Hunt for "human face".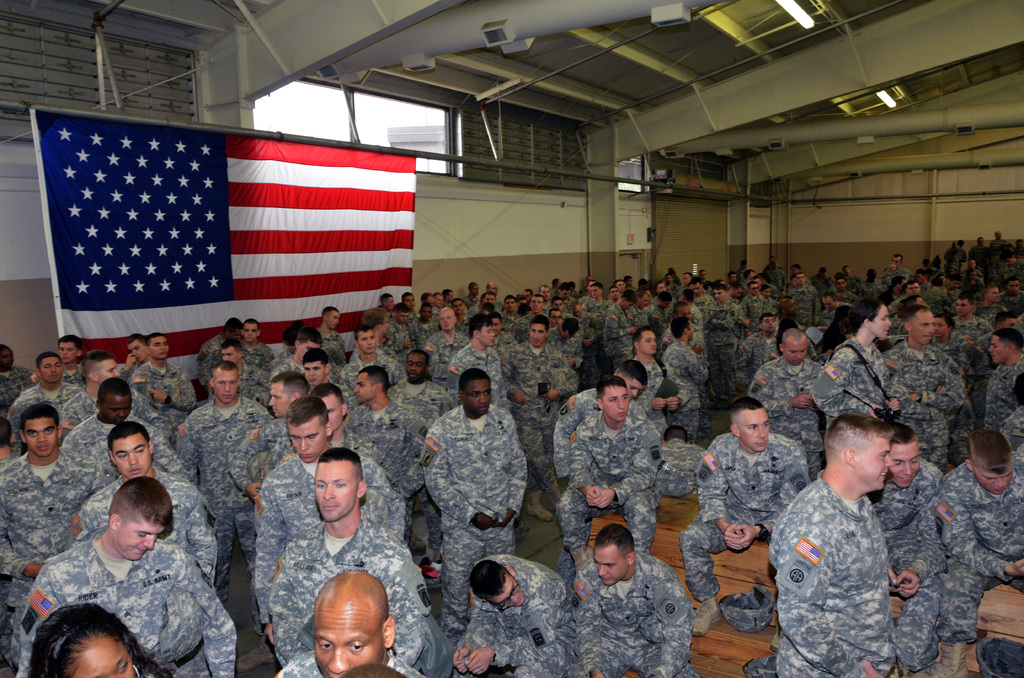
Hunted down at x1=530 y1=298 x2=543 y2=313.
